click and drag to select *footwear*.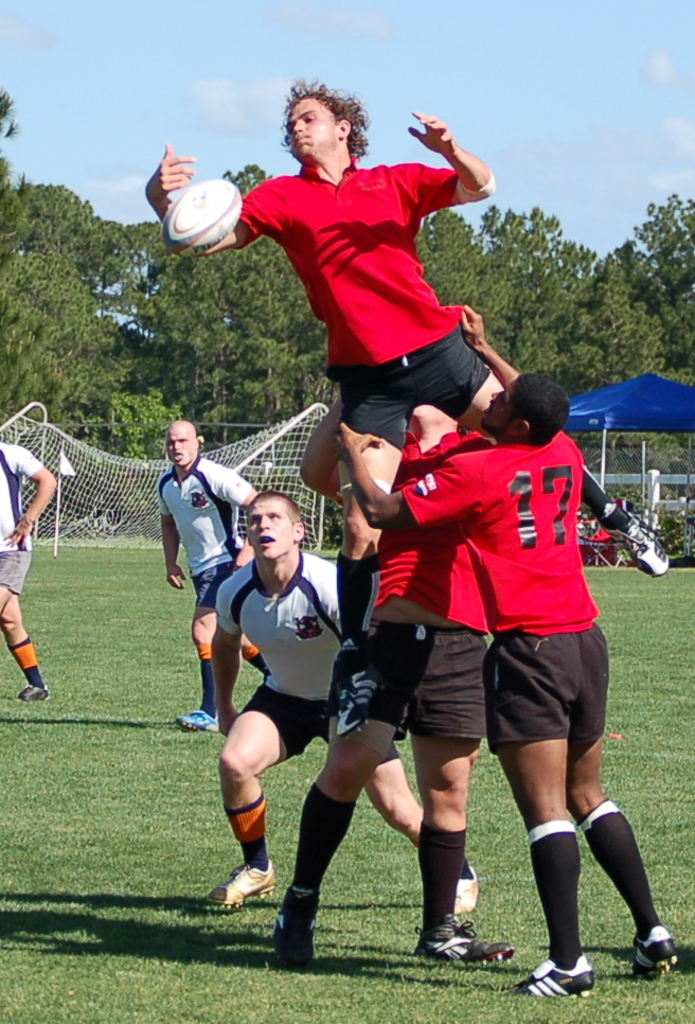
Selection: x1=415 y1=918 x2=513 y2=967.
